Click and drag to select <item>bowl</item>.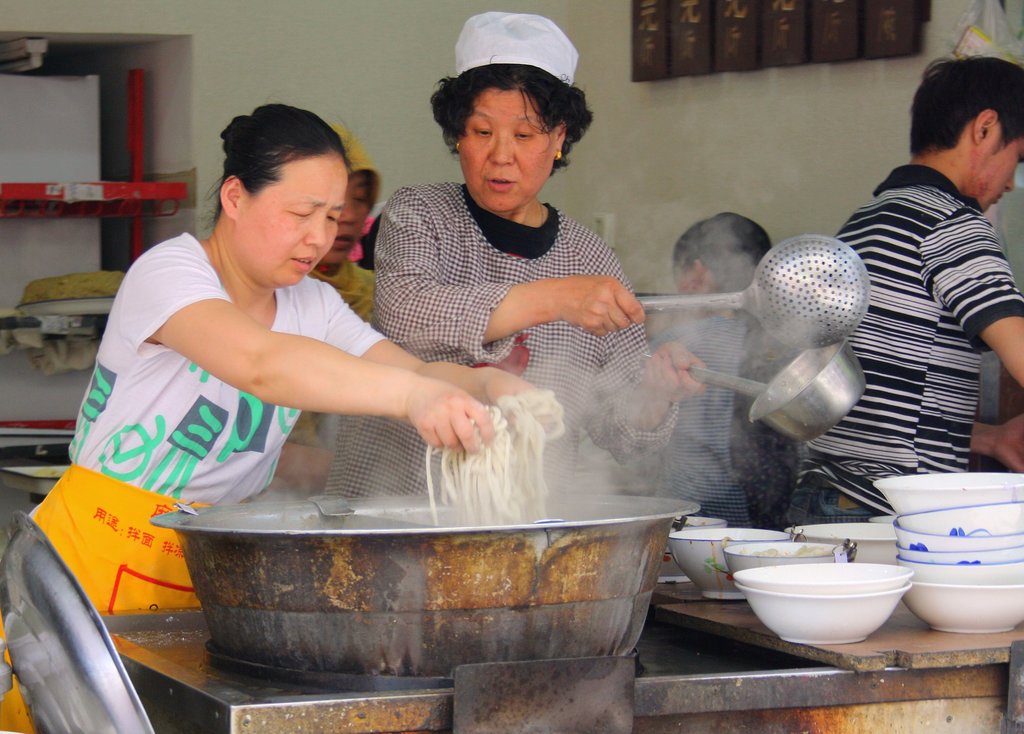
Selection: box(661, 515, 730, 583).
